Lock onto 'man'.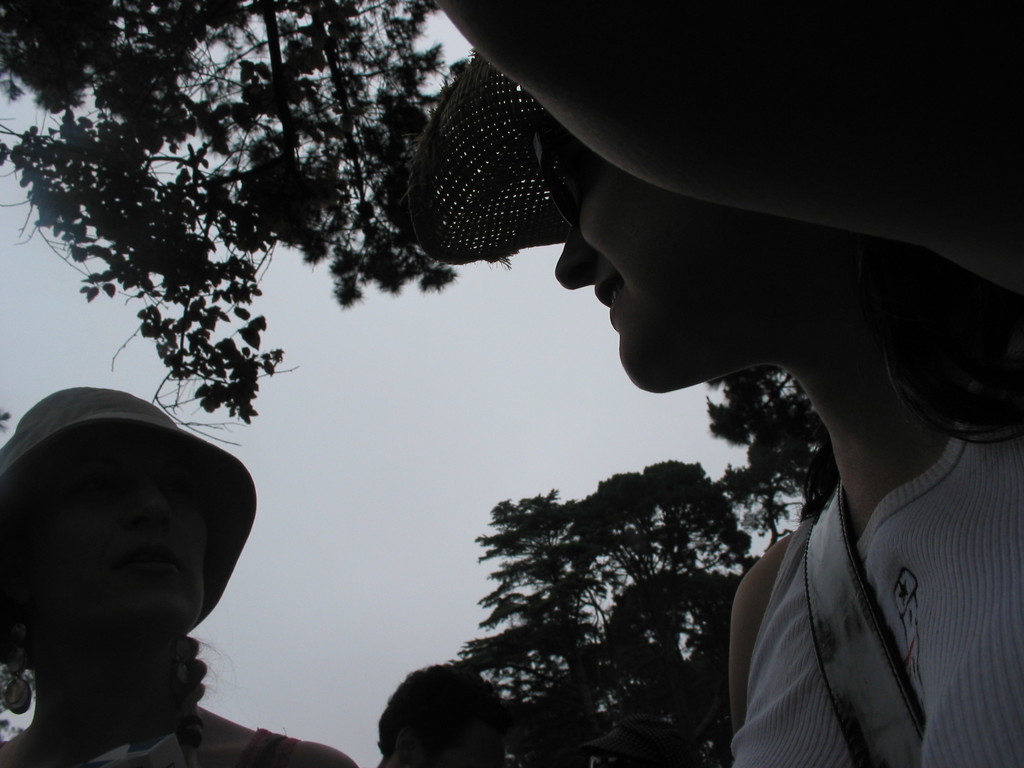
Locked: 377,661,508,767.
